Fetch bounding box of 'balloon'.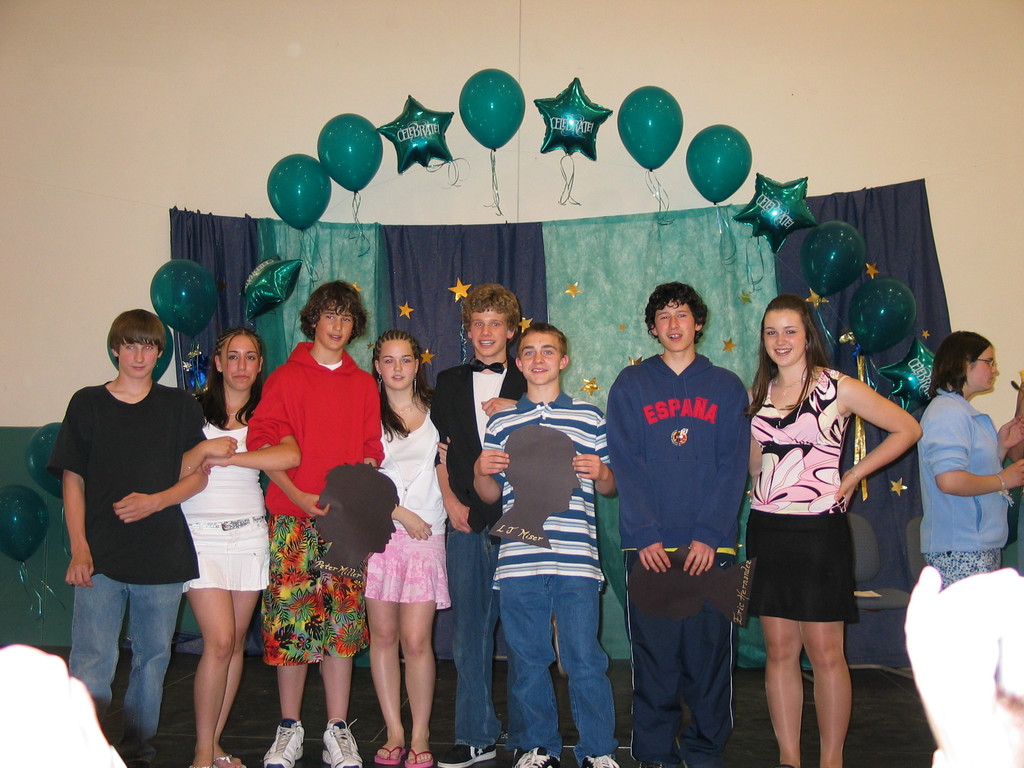
Bbox: l=0, t=482, r=50, b=559.
